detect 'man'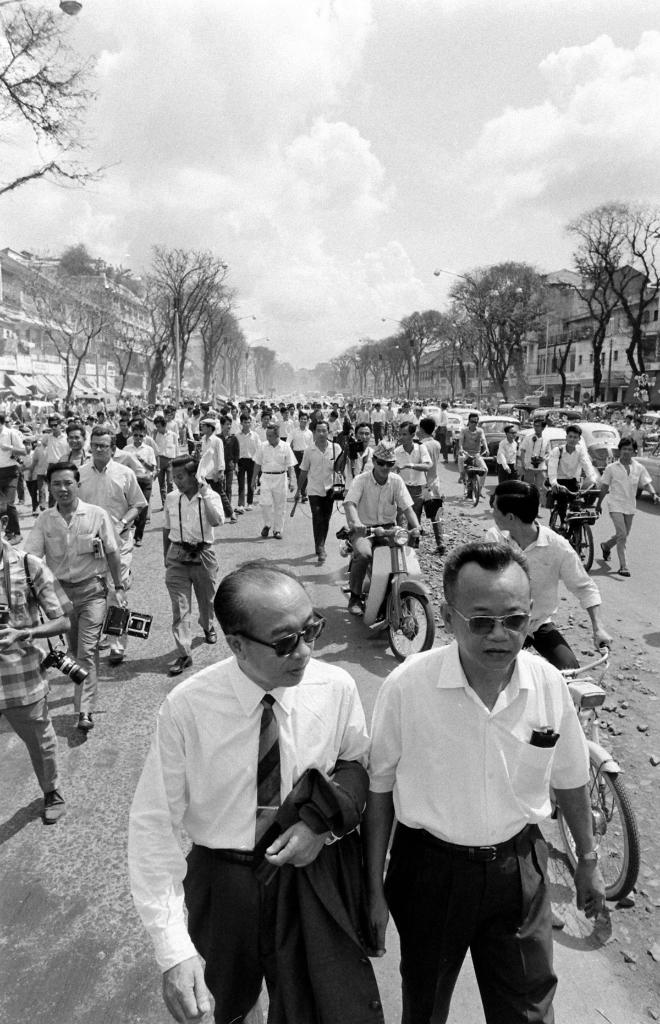
rect(294, 401, 303, 419)
